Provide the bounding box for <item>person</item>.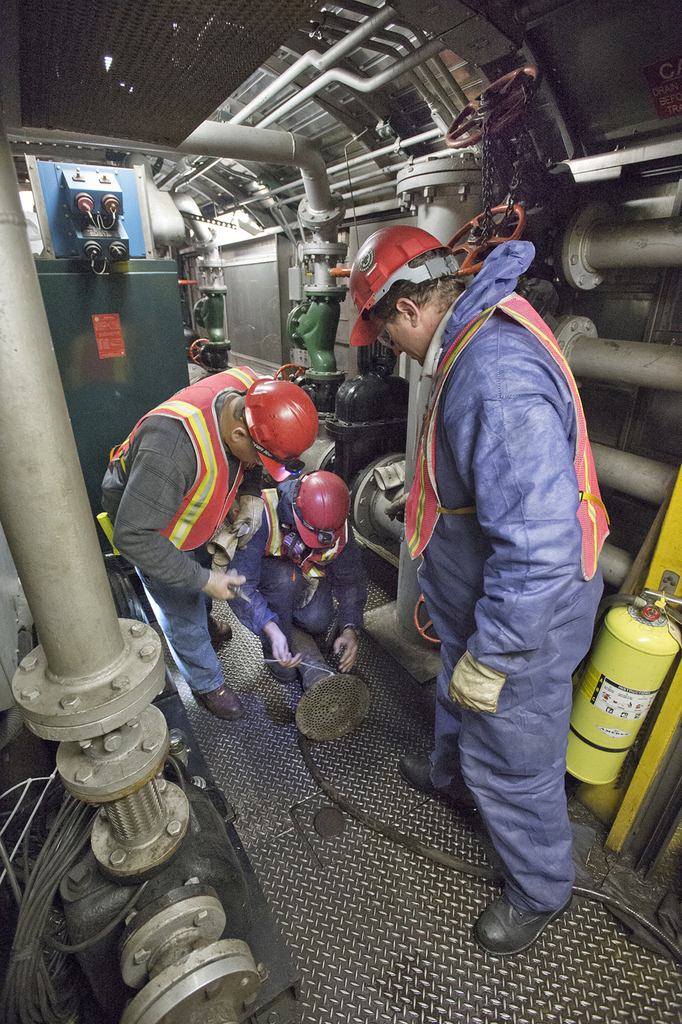
Rect(221, 458, 372, 684).
